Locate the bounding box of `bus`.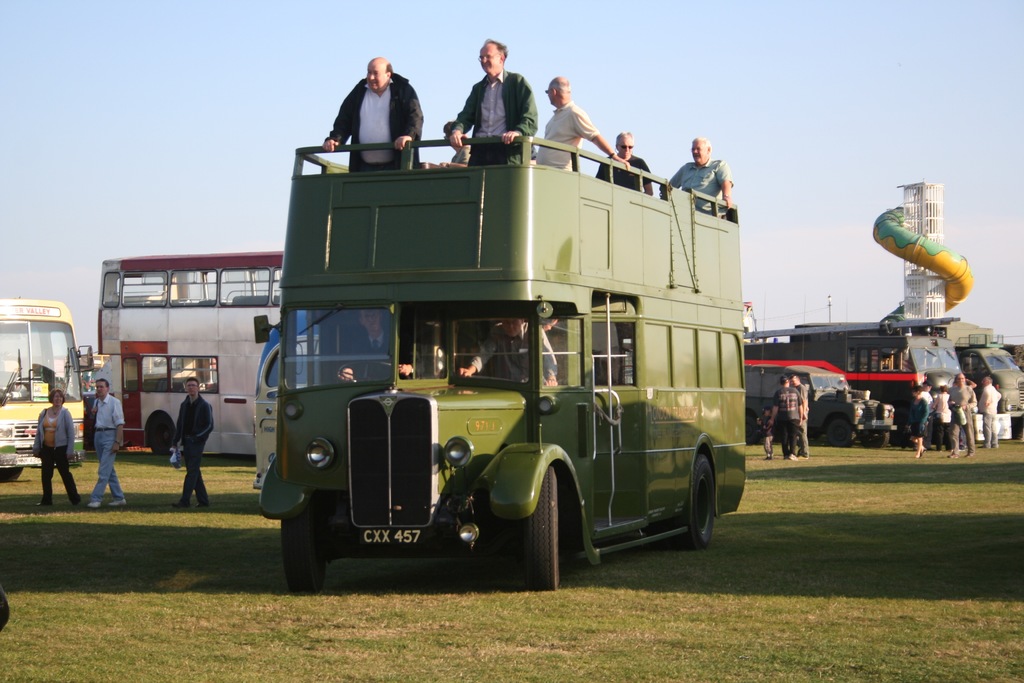
Bounding box: box=[788, 328, 1023, 432].
